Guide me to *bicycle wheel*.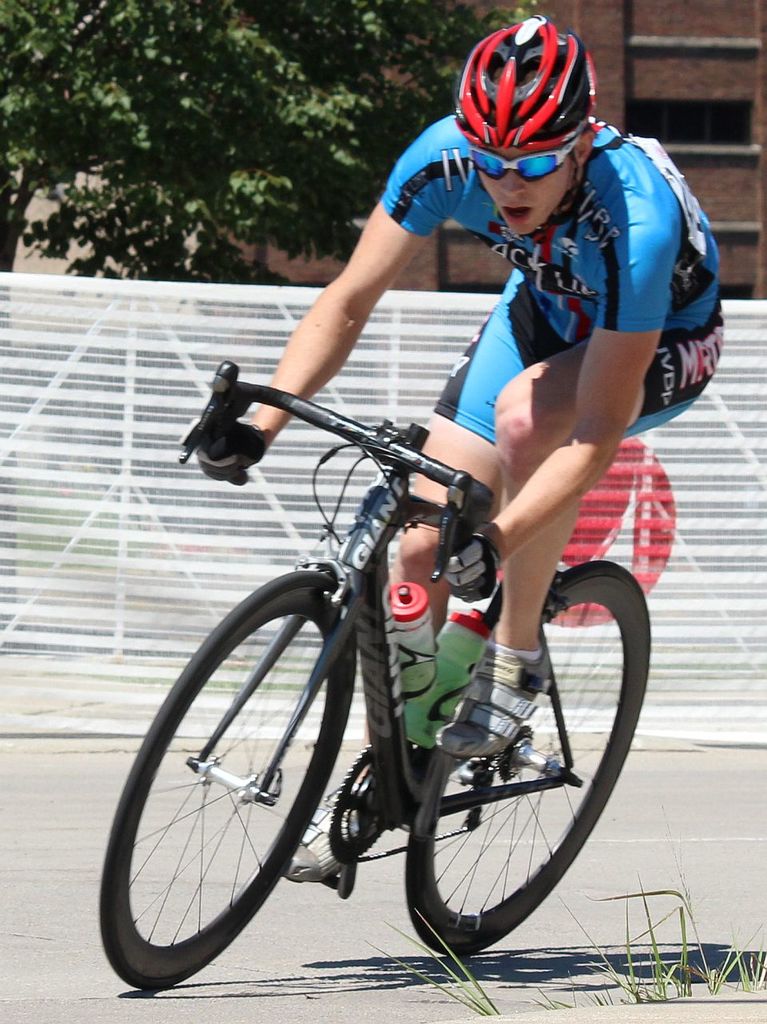
Guidance: bbox(105, 568, 390, 989).
